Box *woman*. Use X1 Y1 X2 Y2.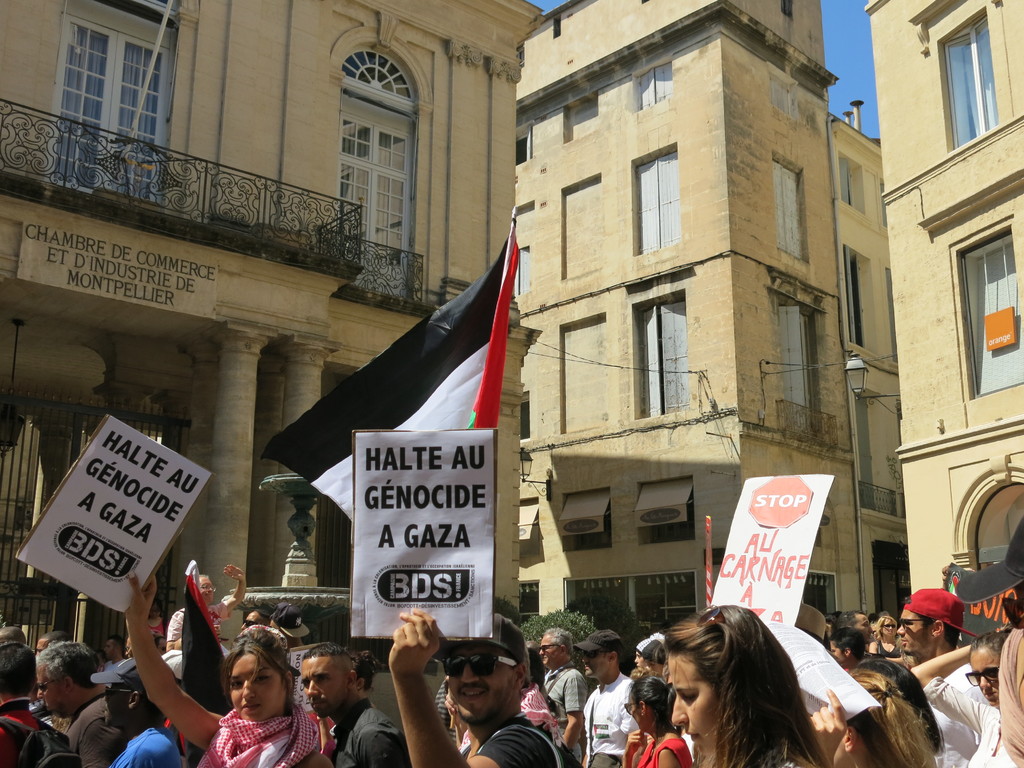
657 605 838 767.
